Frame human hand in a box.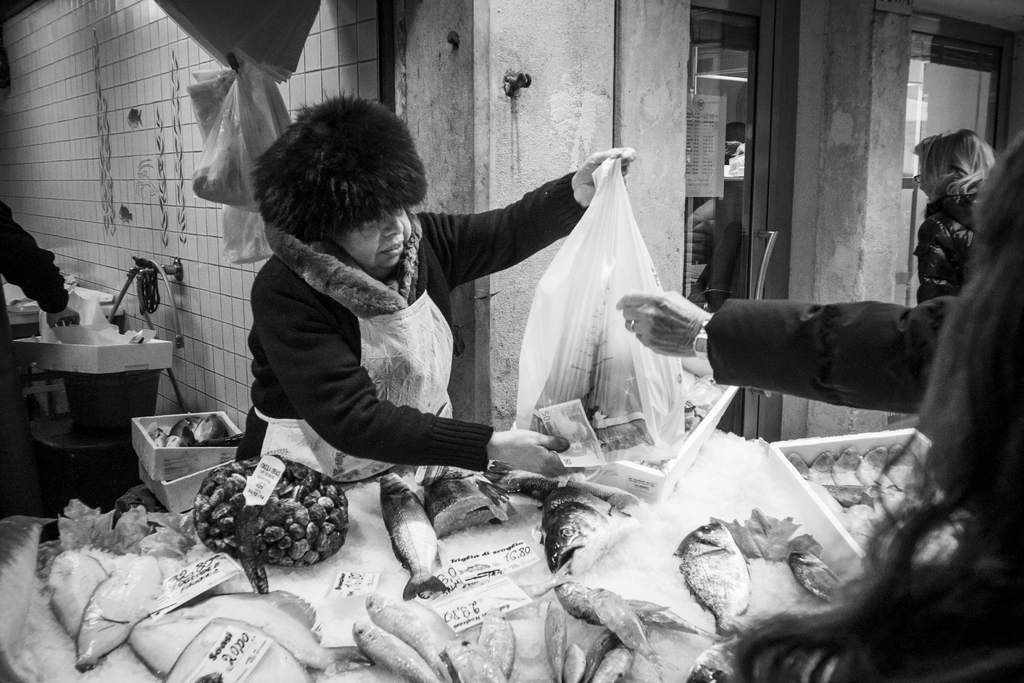
detection(632, 284, 738, 359).
